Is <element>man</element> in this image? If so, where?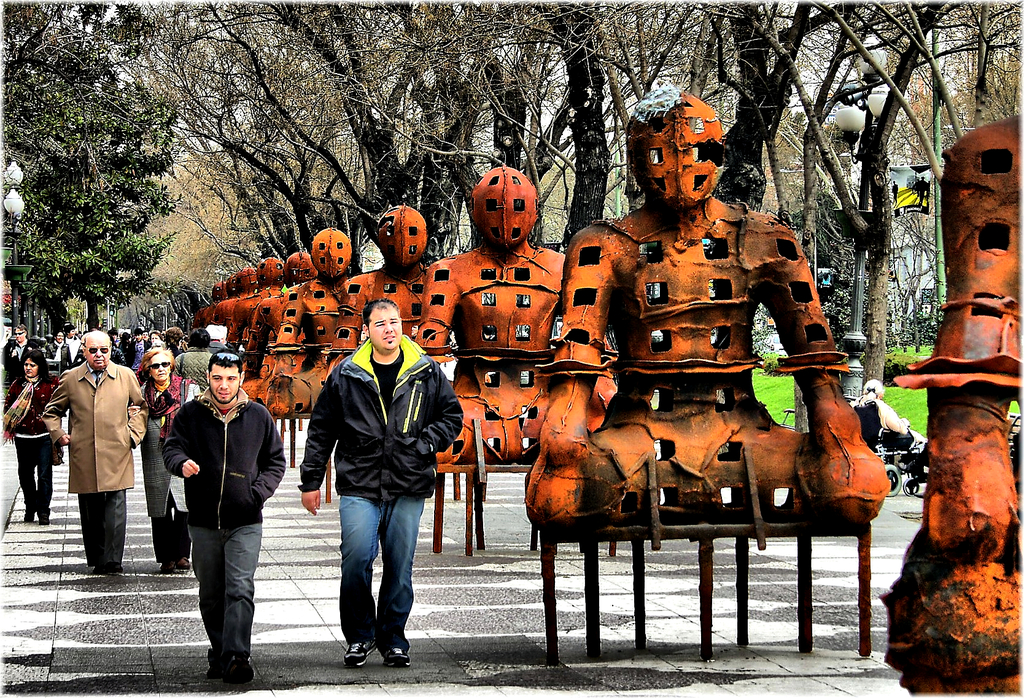
Yes, at {"x1": 34, "y1": 330, "x2": 148, "y2": 577}.
